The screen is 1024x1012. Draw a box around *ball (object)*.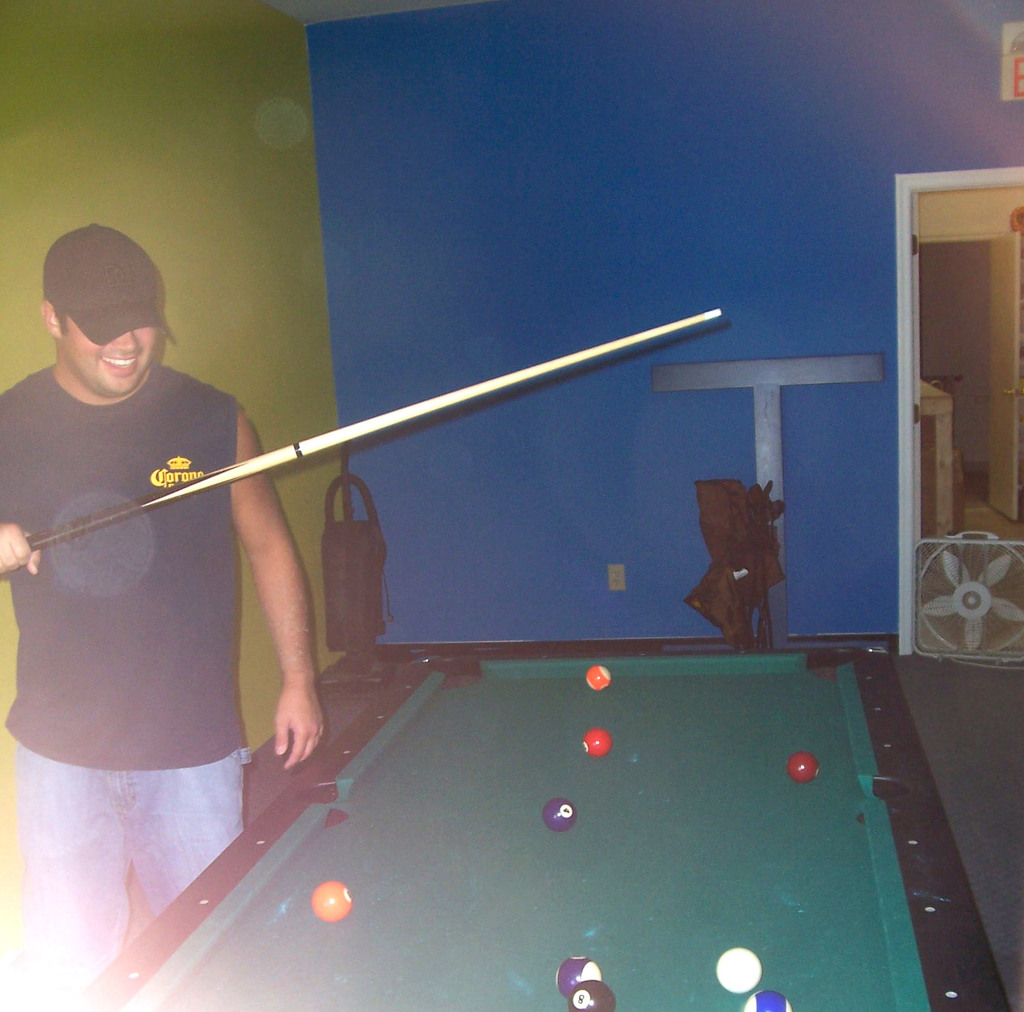
{"x1": 747, "y1": 988, "x2": 790, "y2": 1011}.
